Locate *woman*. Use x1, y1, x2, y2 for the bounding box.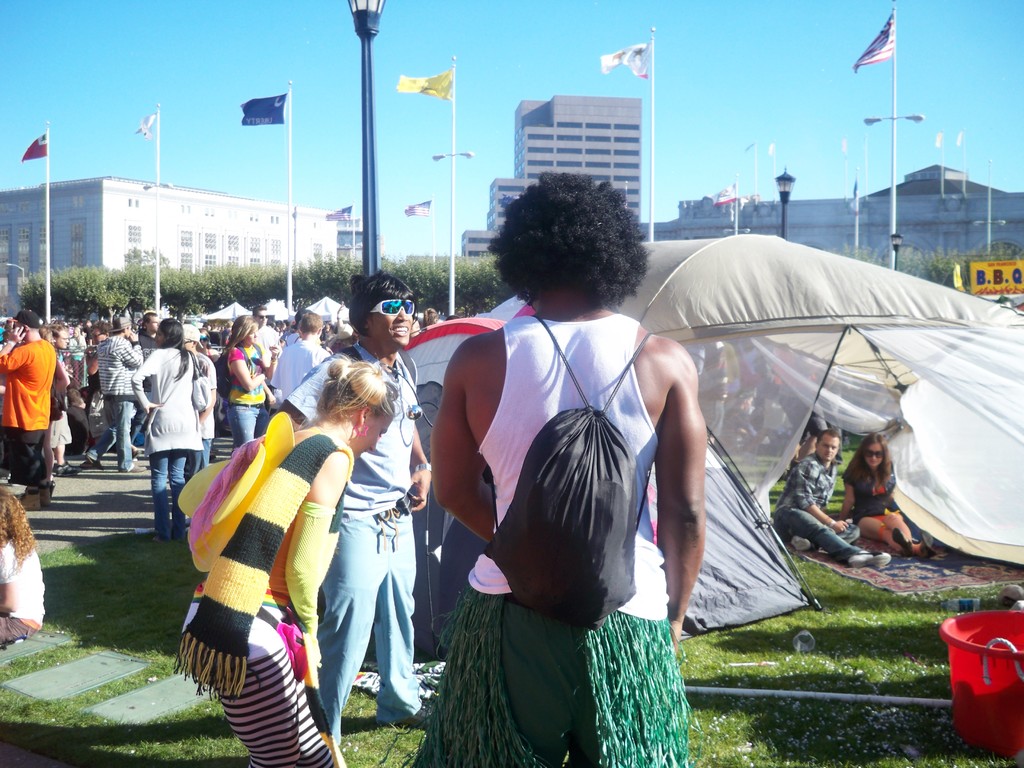
223, 312, 279, 451.
